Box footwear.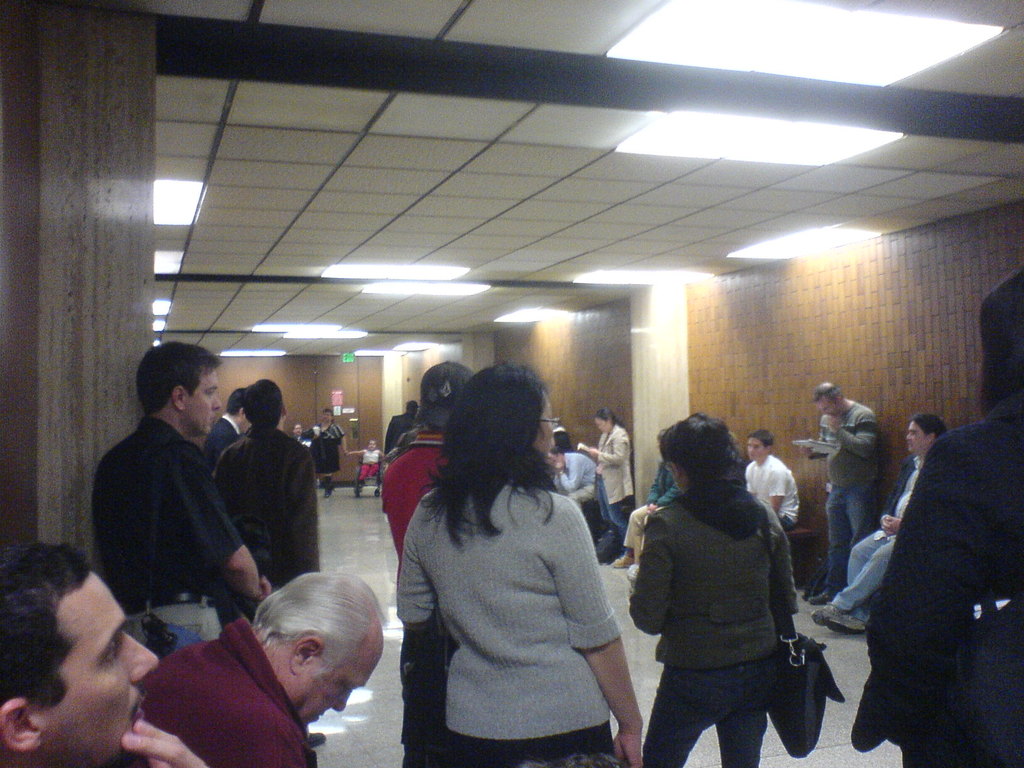
[806, 593, 831, 613].
